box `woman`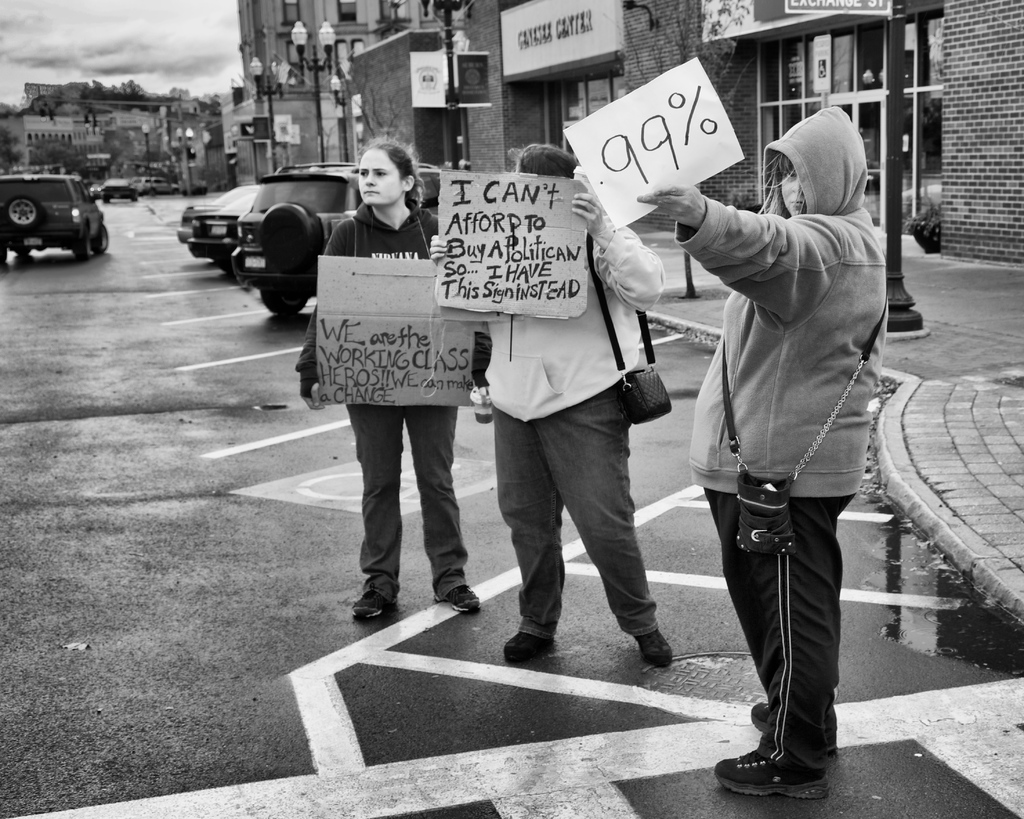
pyautogui.locateOnScreen(310, 163, 488, 637)
